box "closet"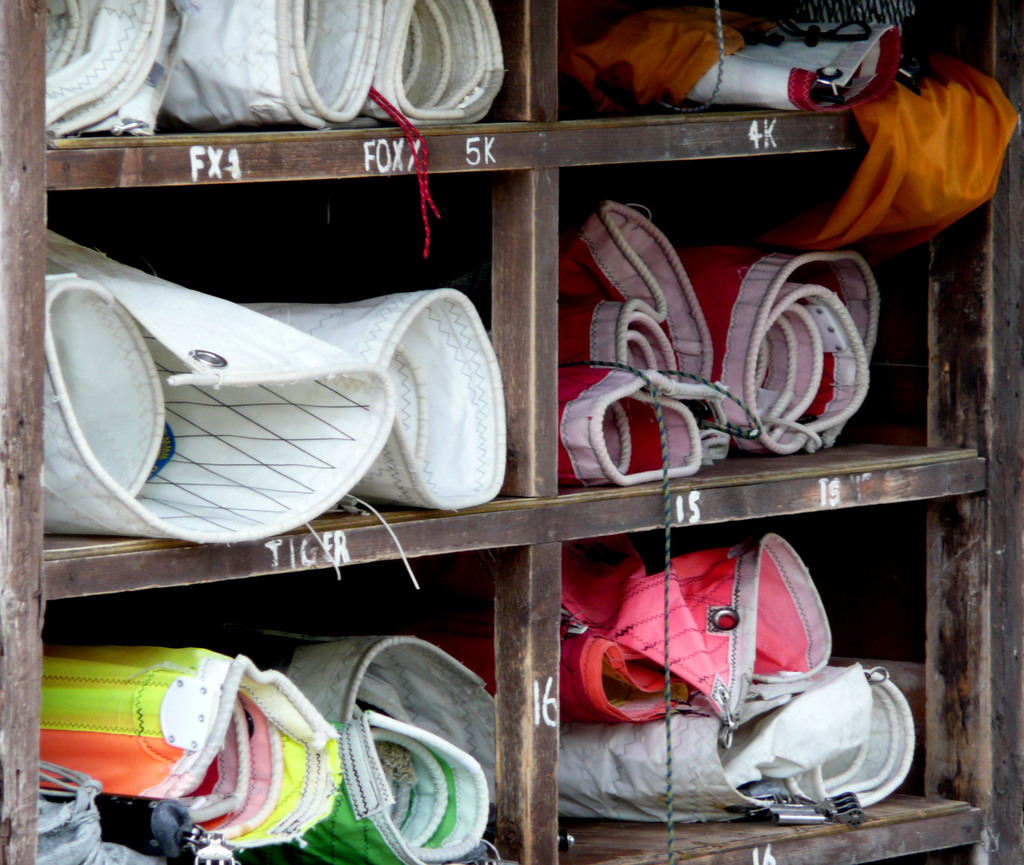
detection(0, 0, 1023, 864)
